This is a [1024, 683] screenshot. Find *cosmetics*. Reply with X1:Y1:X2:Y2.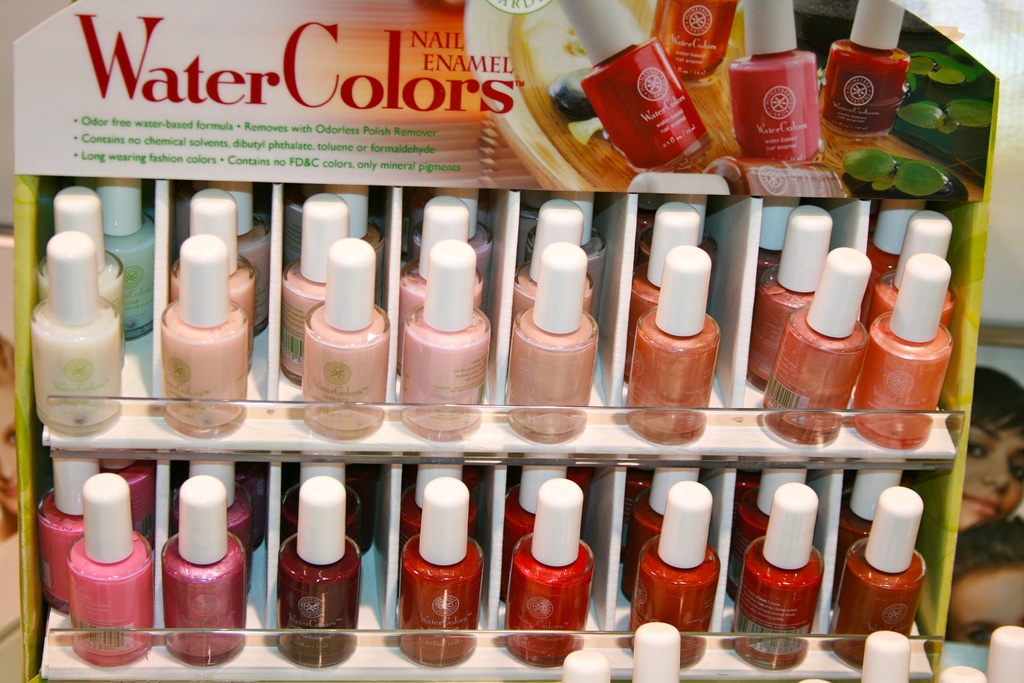
170:186:250:371.
